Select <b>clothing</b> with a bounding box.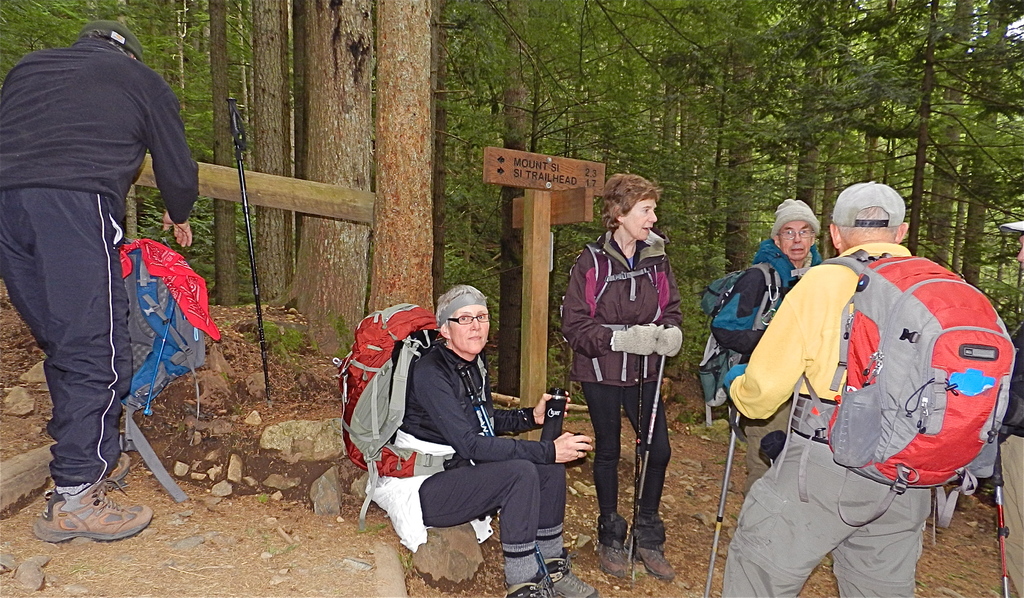
<box>1001,216,1023,597</box>.
